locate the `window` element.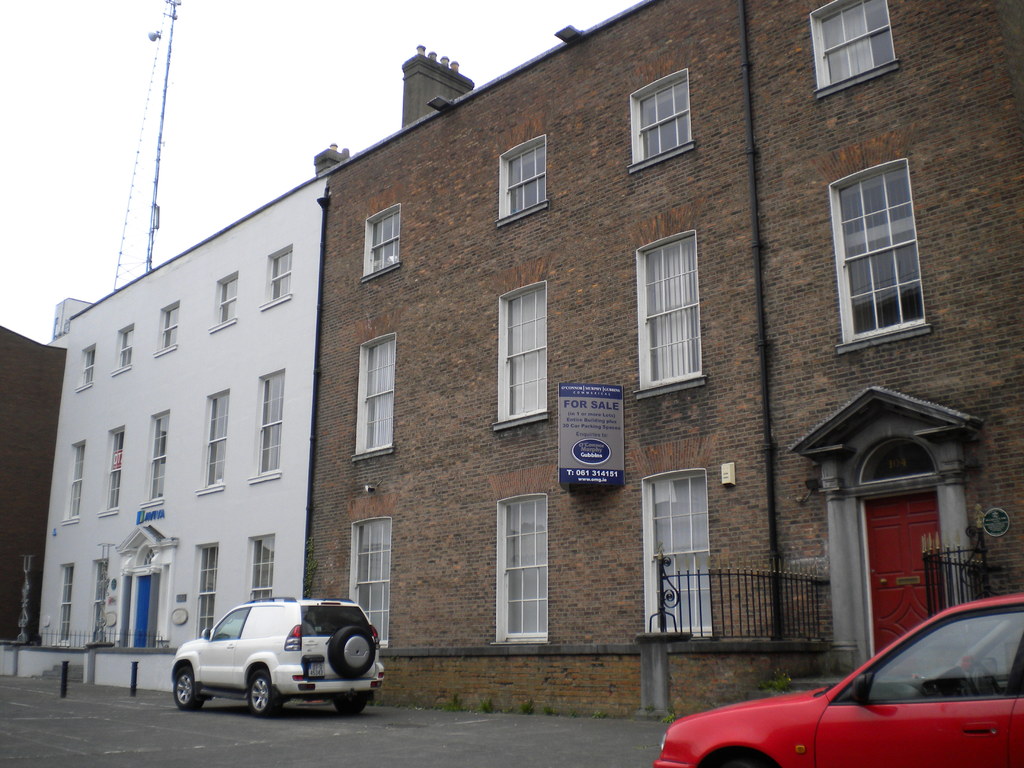
Element bbox: pyautogui.locateOnScreen(152, 301, 175, 356).
